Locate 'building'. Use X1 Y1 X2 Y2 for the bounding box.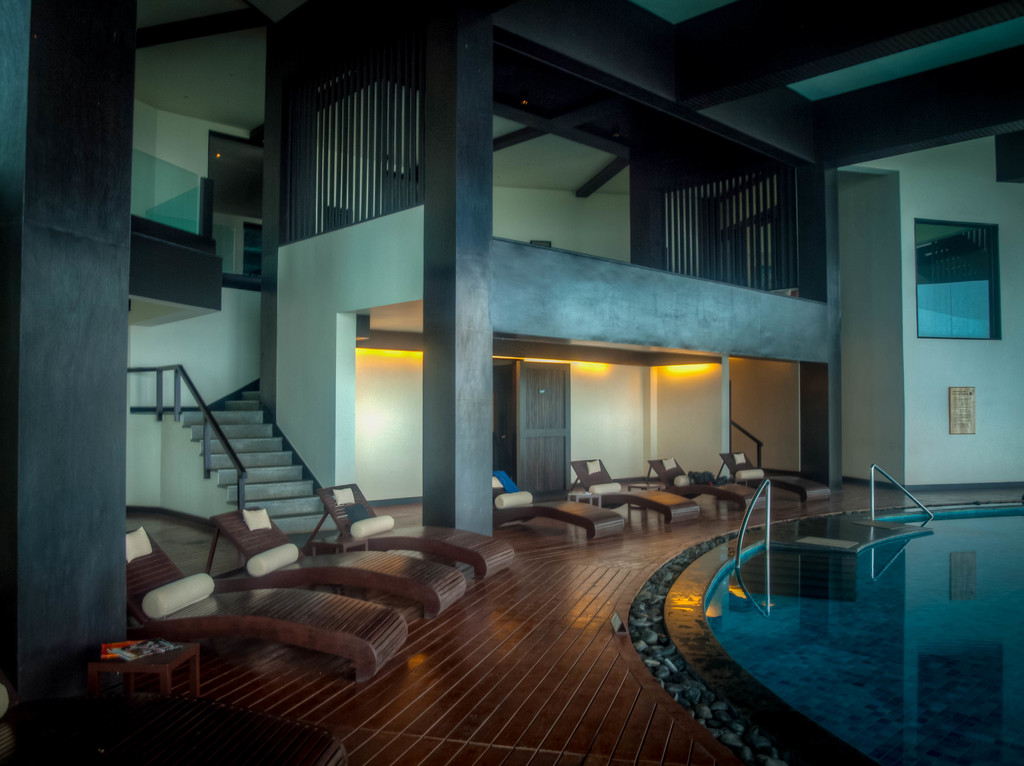
0 0 1023 765.
